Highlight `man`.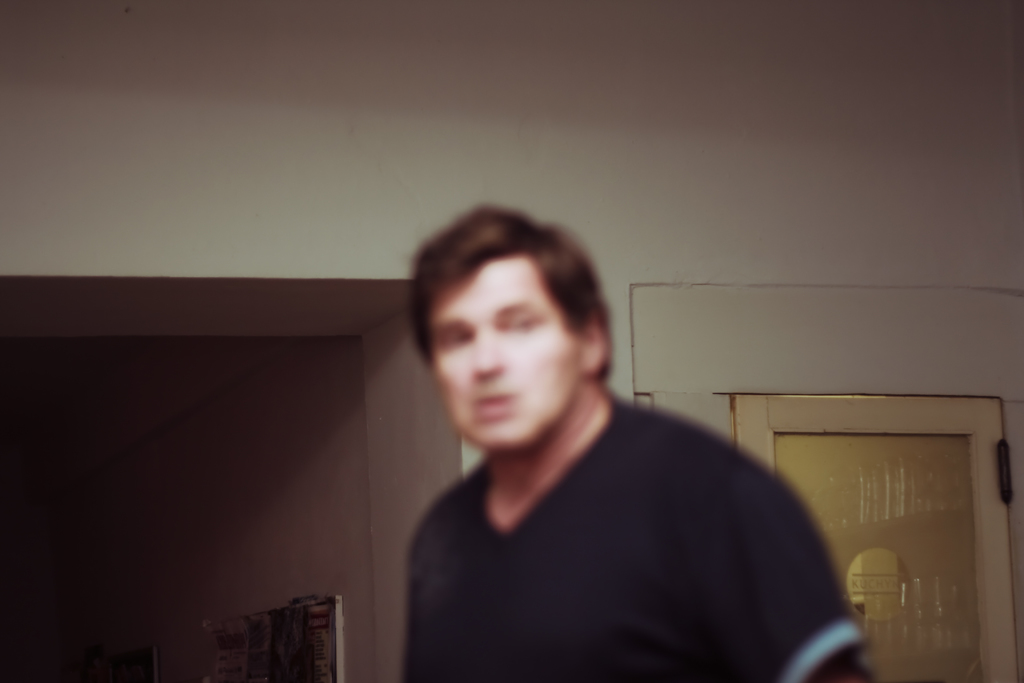
Highlighted region: 353:224:873:670.
